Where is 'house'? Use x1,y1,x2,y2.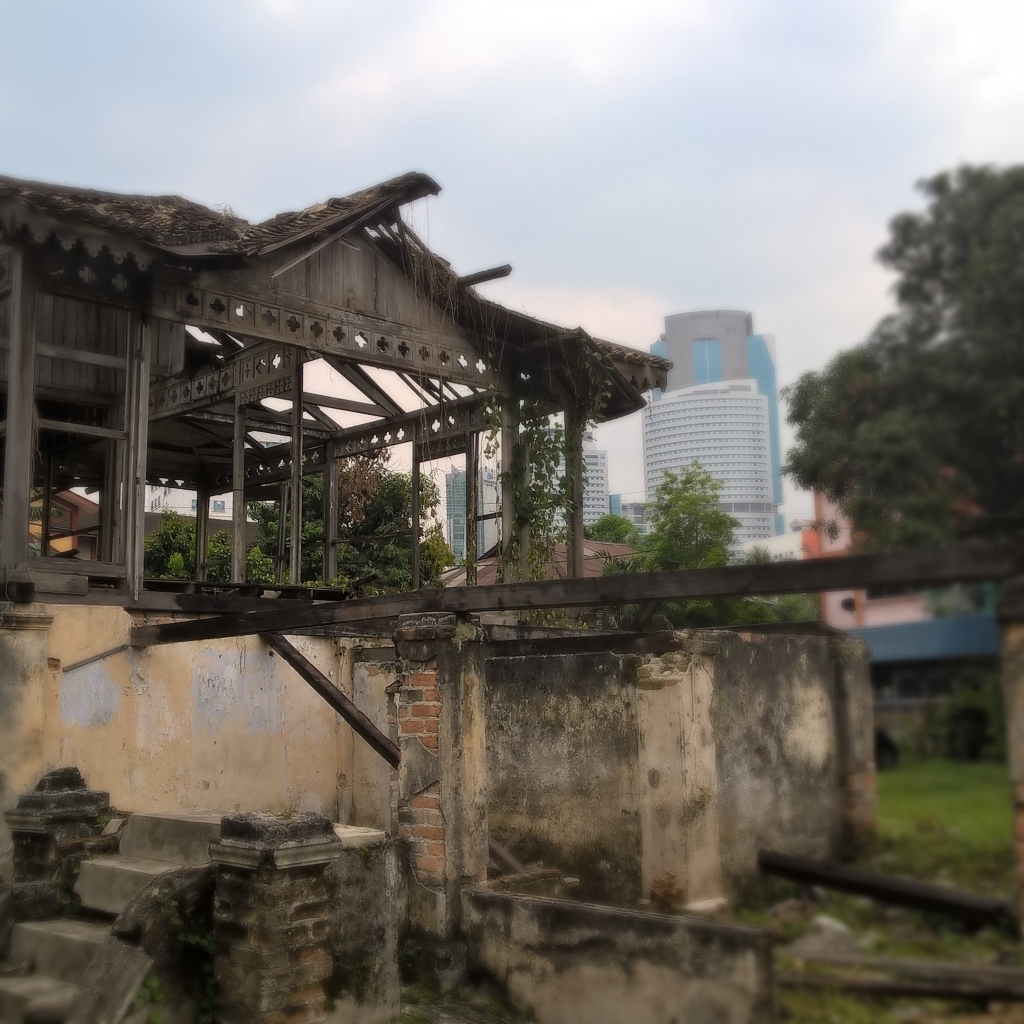
812,451,1008,759.
